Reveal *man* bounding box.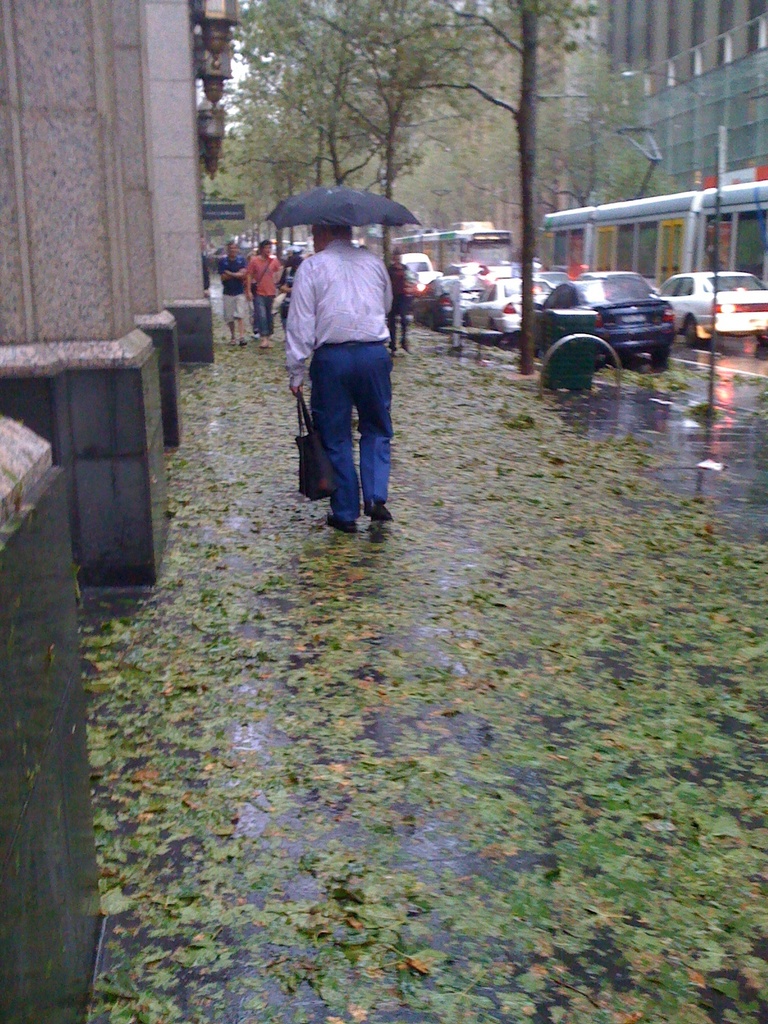
Revealed: bbox(387, 250, 417, 360).
